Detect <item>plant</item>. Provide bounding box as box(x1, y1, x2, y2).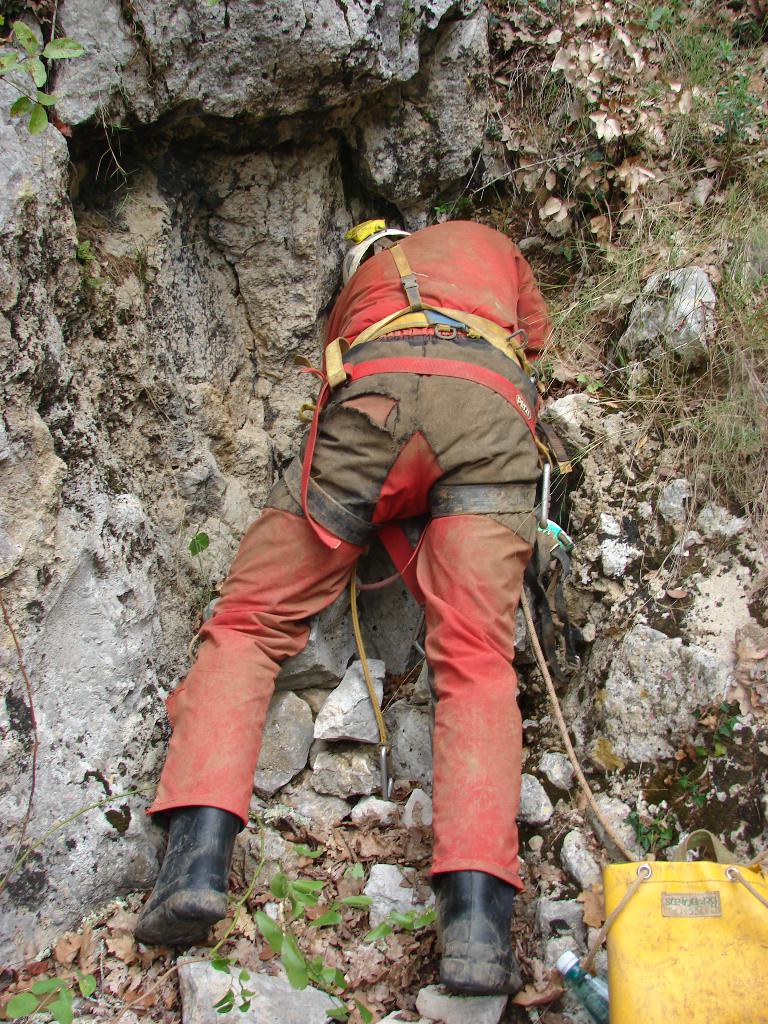
box(644, 25, 767, 166).
